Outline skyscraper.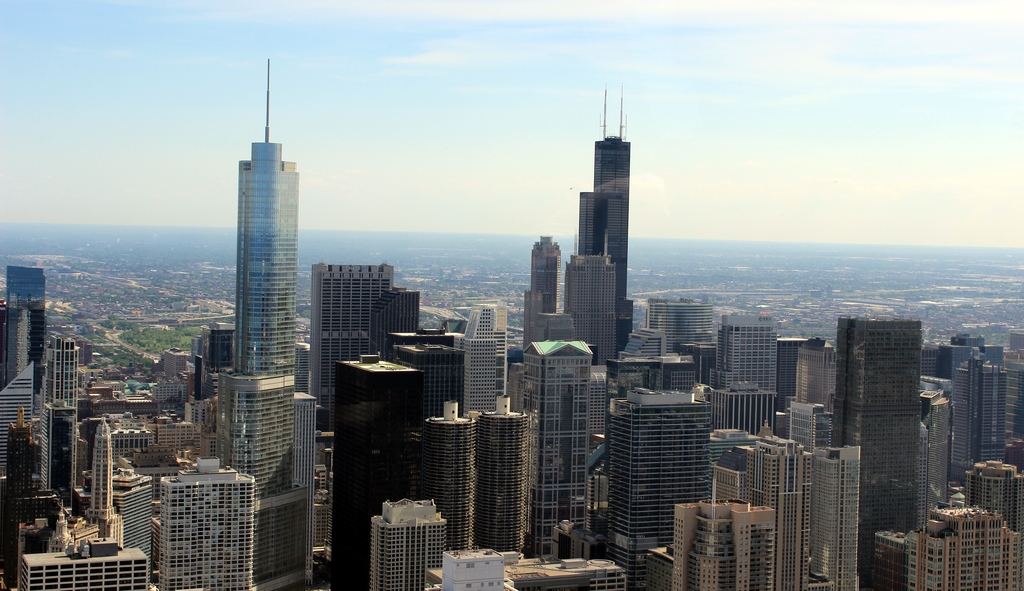
Outline: {"x1": 302, "y1": 260, "x2": 392, "y2": 436}.
